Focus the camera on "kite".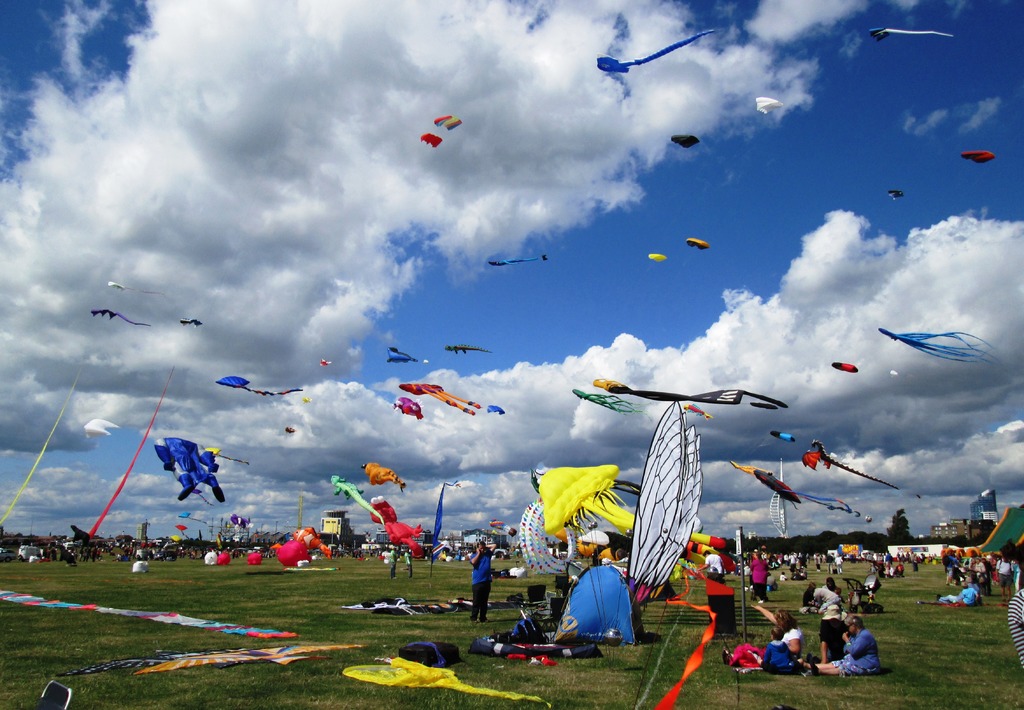
Focus region: rect(960, 147, 997, 165).
